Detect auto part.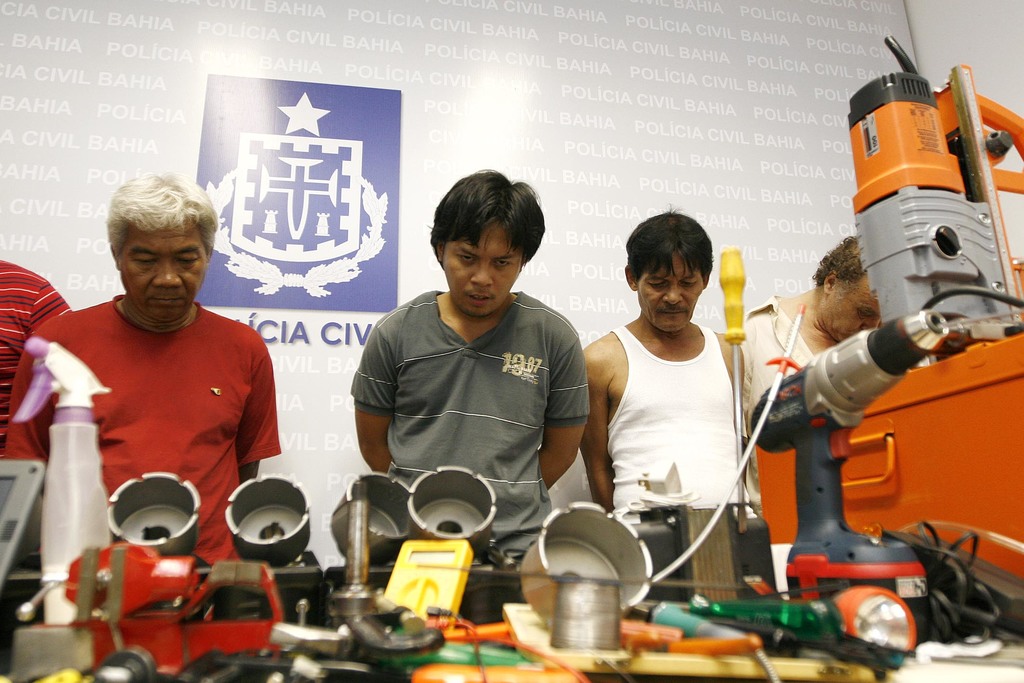
Detected at BBox(408, 463, 500, 559).
